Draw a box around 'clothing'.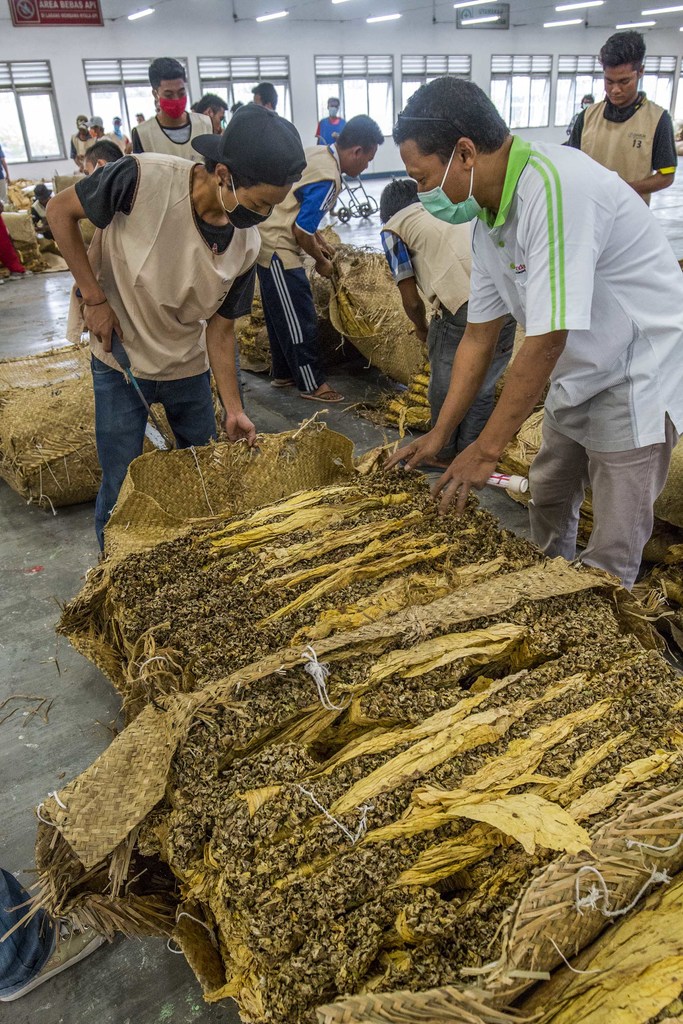
l=313, t=112, r=350, b=149.
